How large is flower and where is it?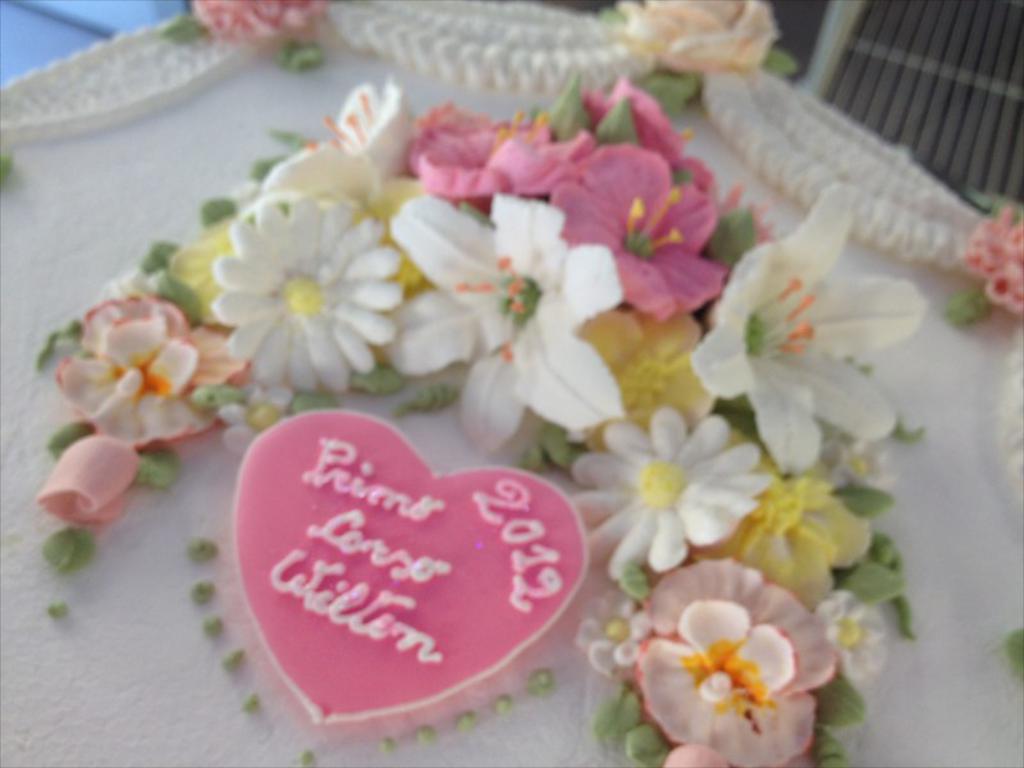
Bounding box: left=627, top=0, right=801, bottom=67.
